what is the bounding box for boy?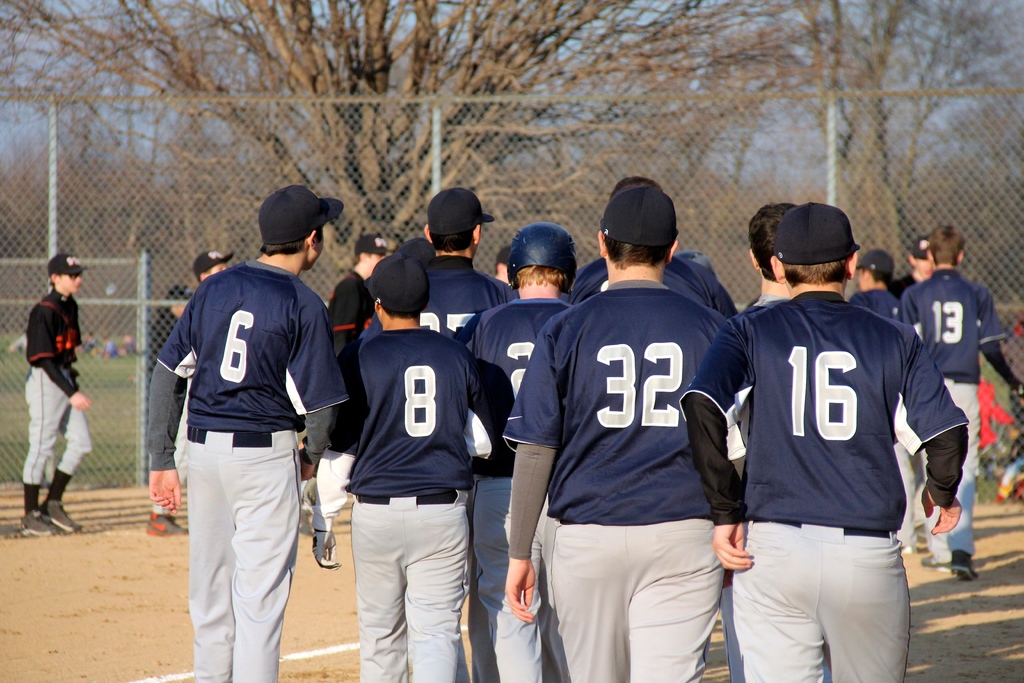
box(505, 187, 755, 682).
